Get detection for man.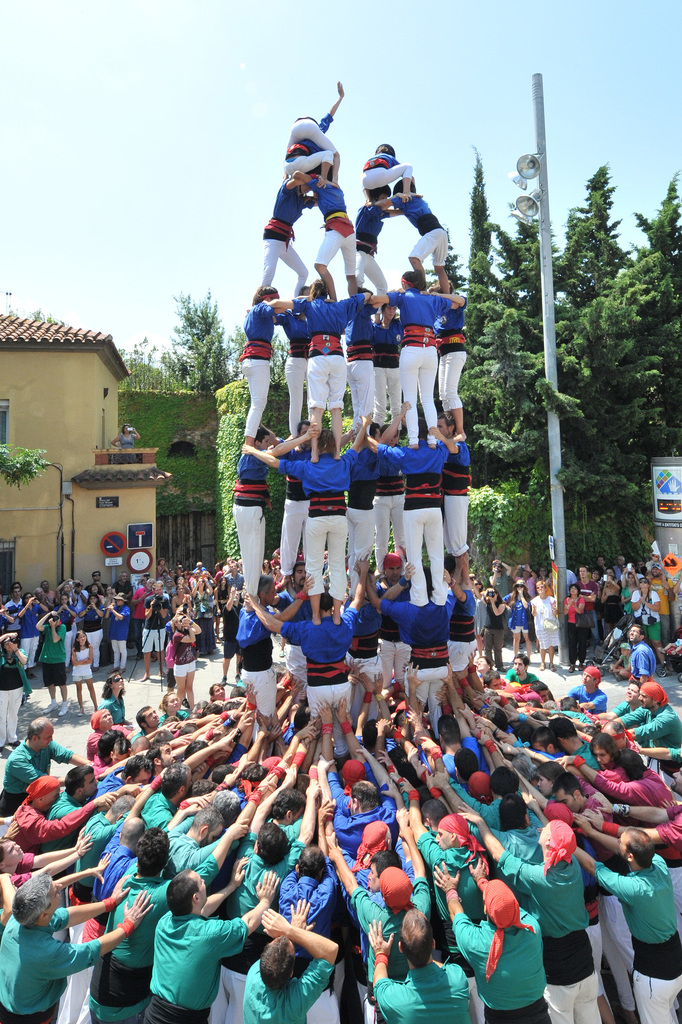
Detection: {"left": 489, "top": 560, "right": 510, "bottom": 595}.
